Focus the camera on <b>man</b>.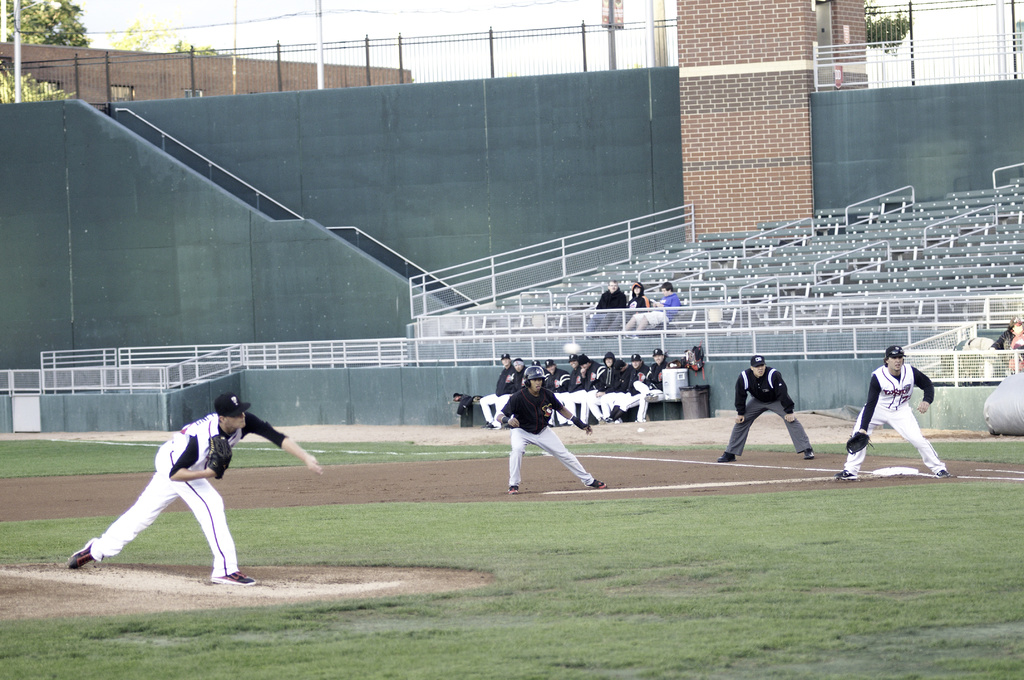
Focus region: <box>833,345,960,484</box>.
